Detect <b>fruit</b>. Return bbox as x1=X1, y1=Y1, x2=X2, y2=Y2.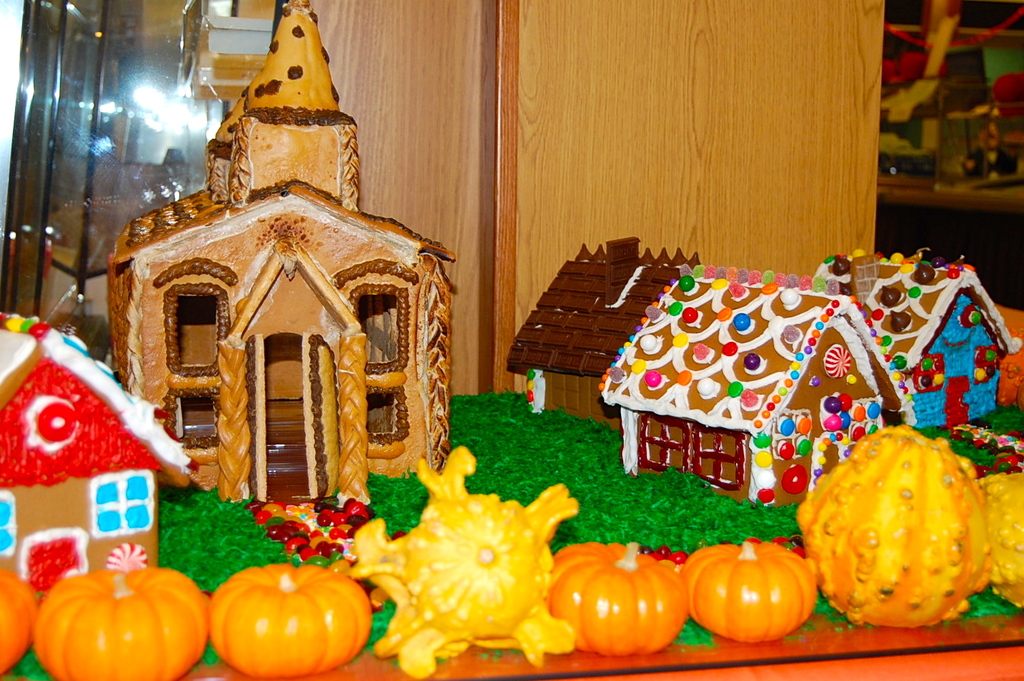
x1=977, y1=471, x2=1023, y2=605.
